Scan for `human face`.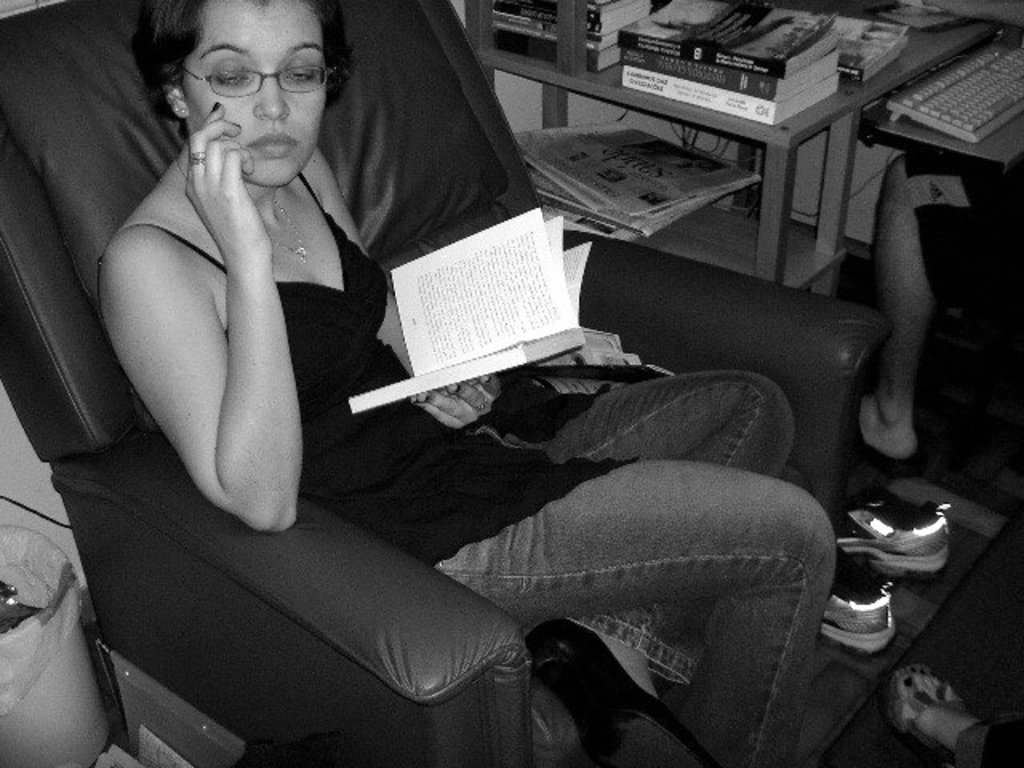
Scan result: l=178, t=0, r=326, b=182.
